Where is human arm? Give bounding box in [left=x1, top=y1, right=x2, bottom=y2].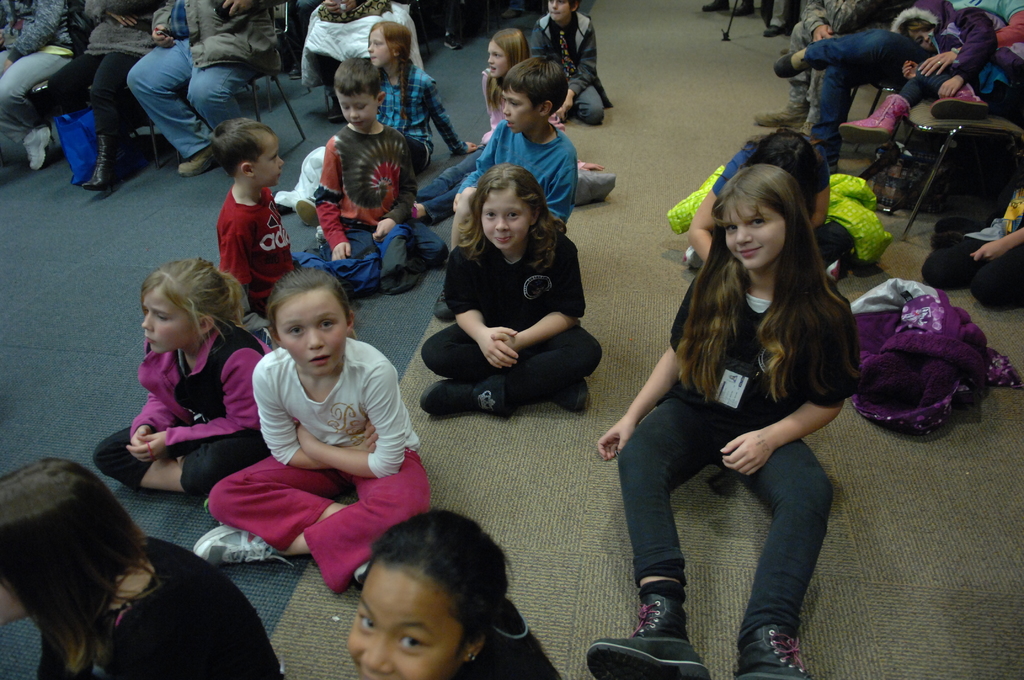
[left=451, top=133, right=501, bottom=213].
